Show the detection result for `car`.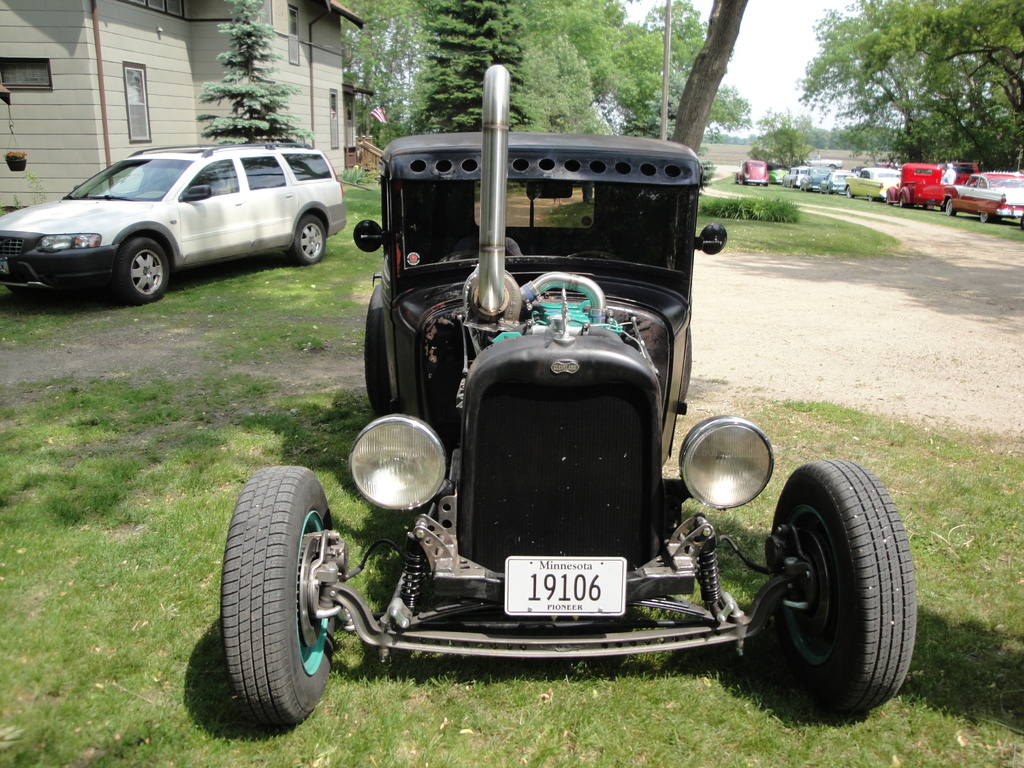
bbox(787, 166, 845, 192).
